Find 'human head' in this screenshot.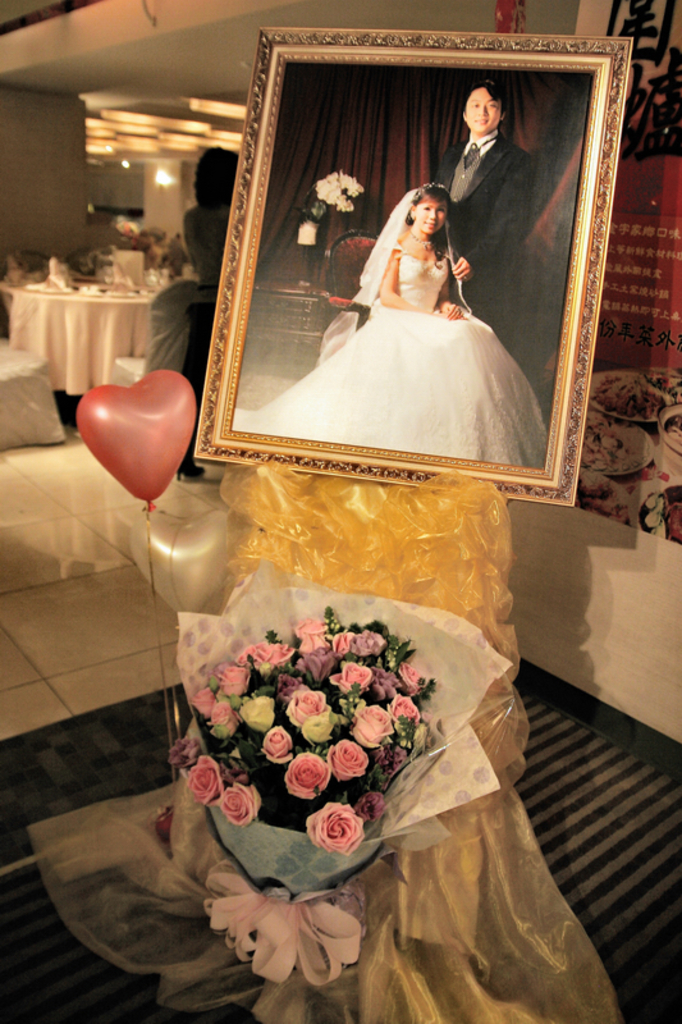
The bounding box for 'human head' is (left=461, top=74, right=507, bottom=132).
